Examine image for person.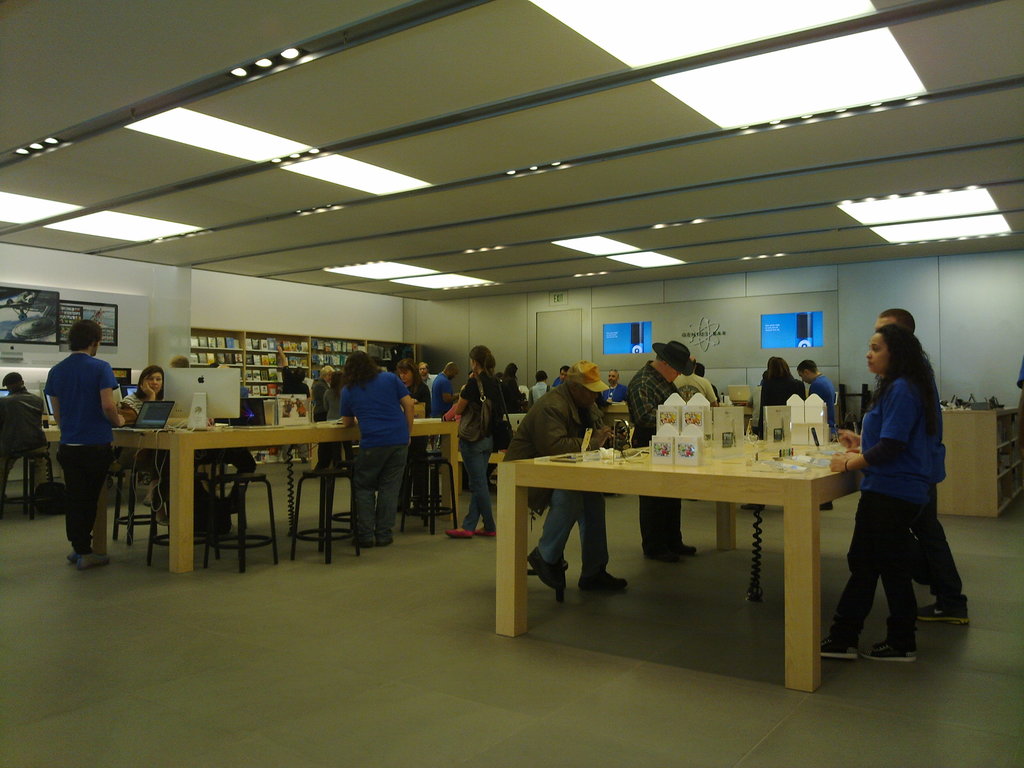
Examination result: bbox=[838, 312, 964, 627].
